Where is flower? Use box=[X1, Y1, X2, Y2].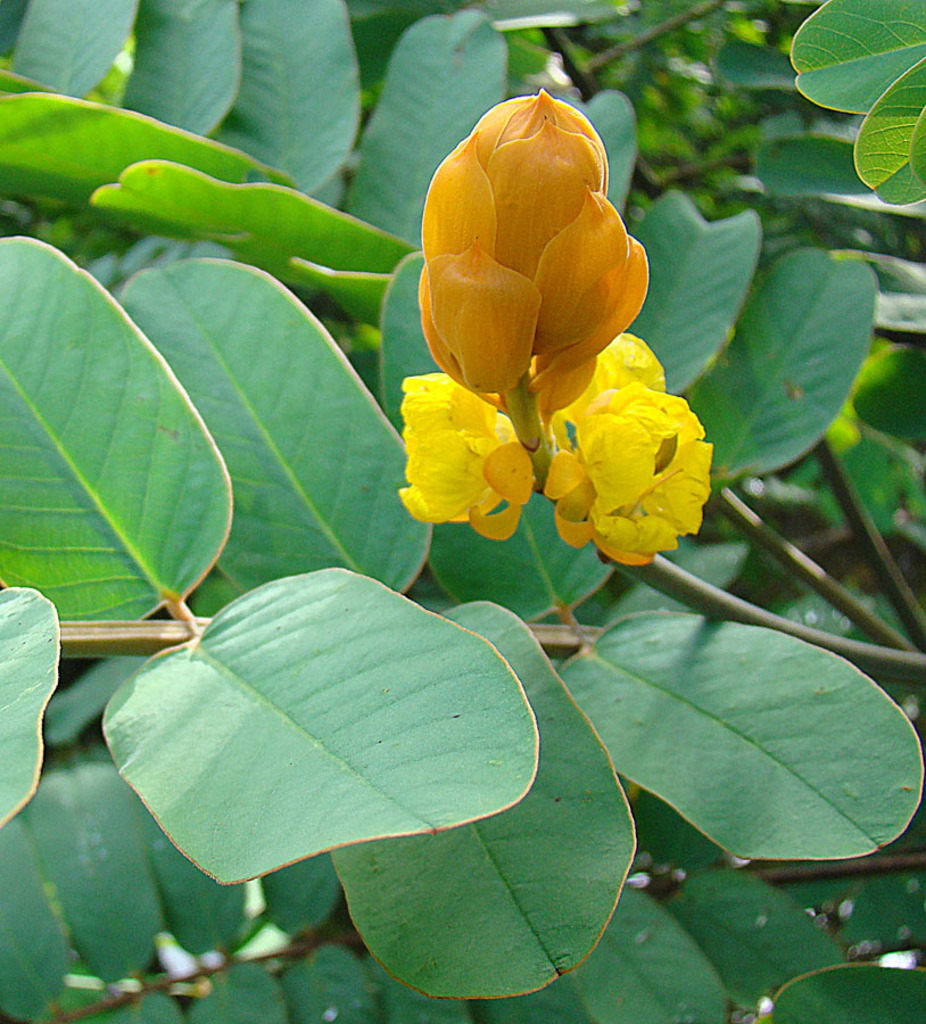
box=[395, 371, 532, 536].
